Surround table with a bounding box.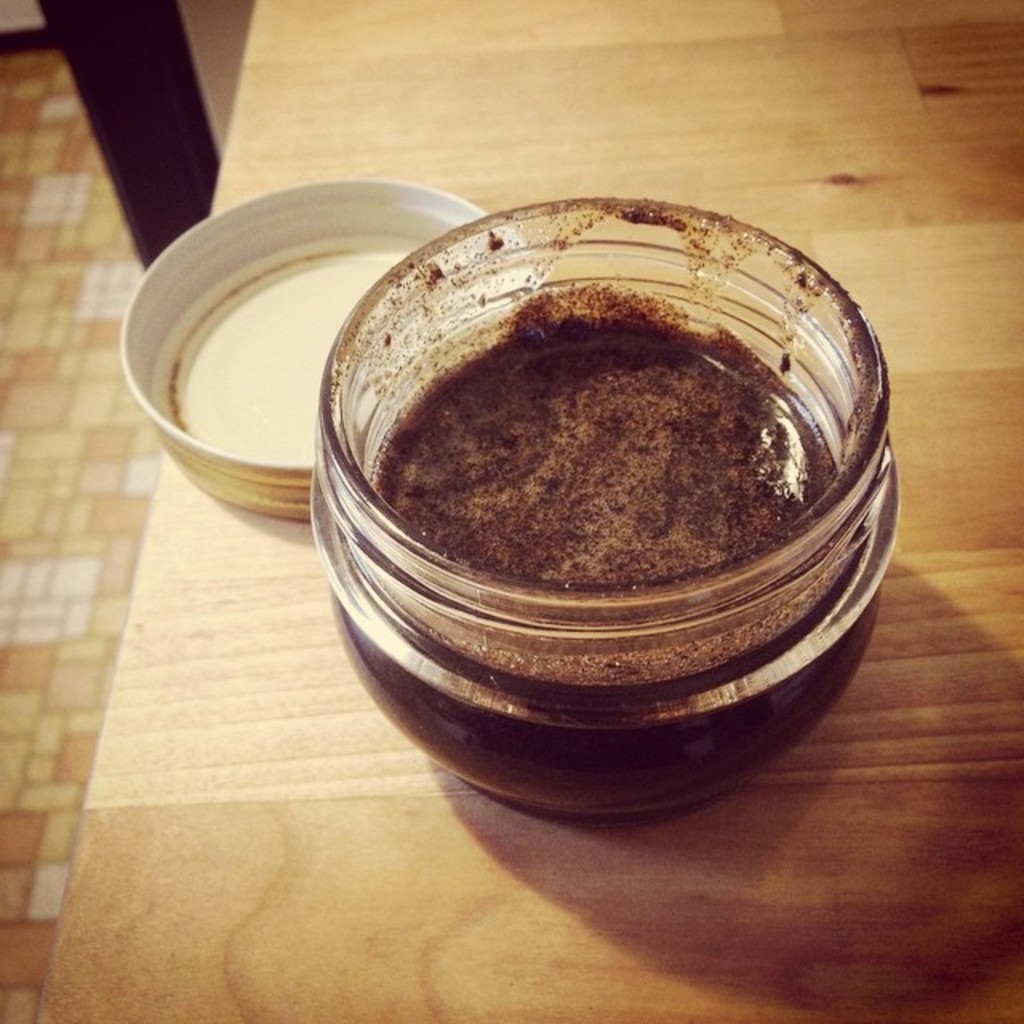
[42, 3, 1022, 1022].
